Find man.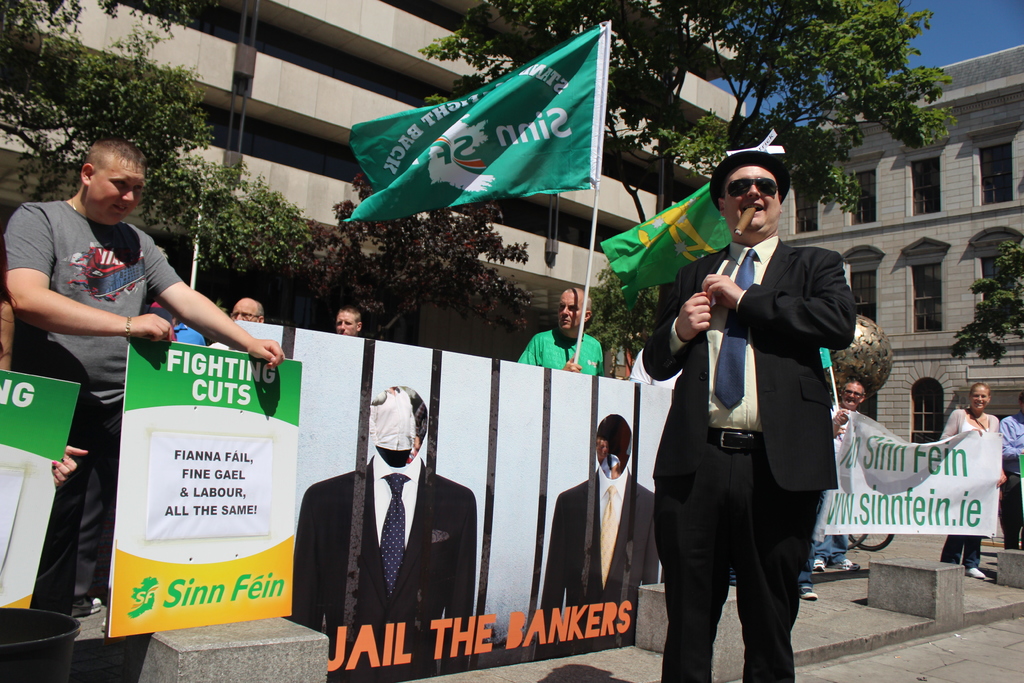
[661,153,868,677].
